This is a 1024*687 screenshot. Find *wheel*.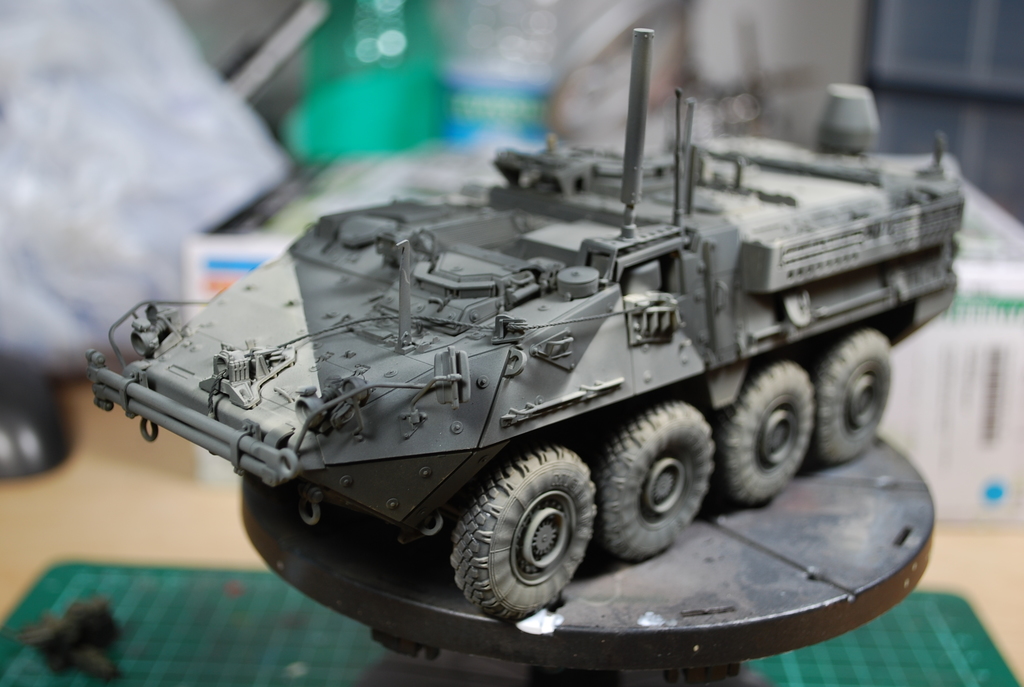
Bounding box: {"x1": 591, "y1": 395, "x2": 716, "y2": 561}.
